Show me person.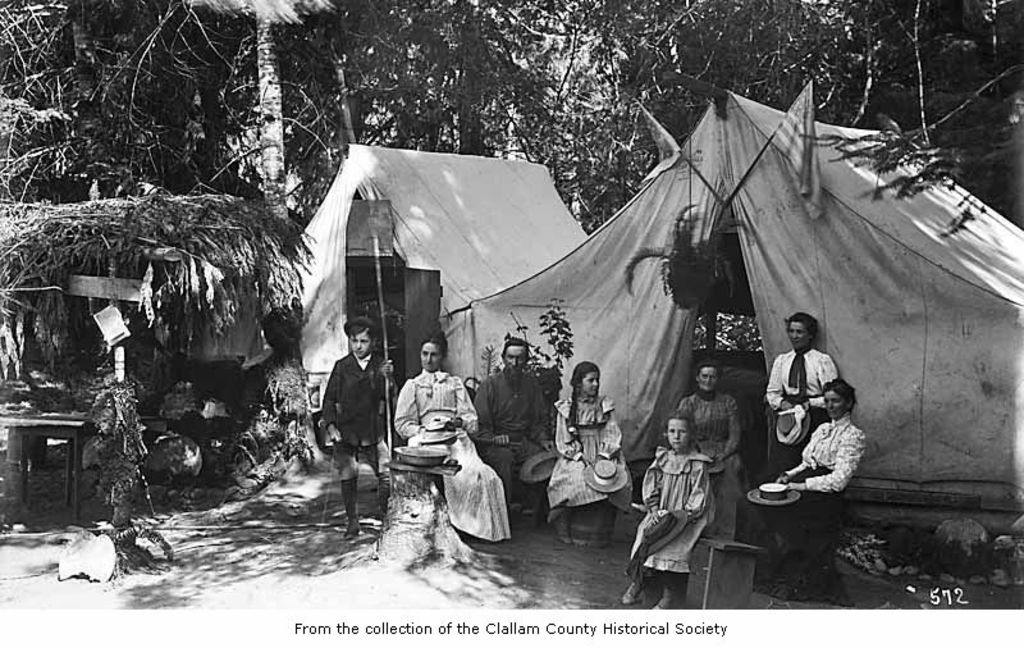
person is here: box(678, 360, 754, 539).
